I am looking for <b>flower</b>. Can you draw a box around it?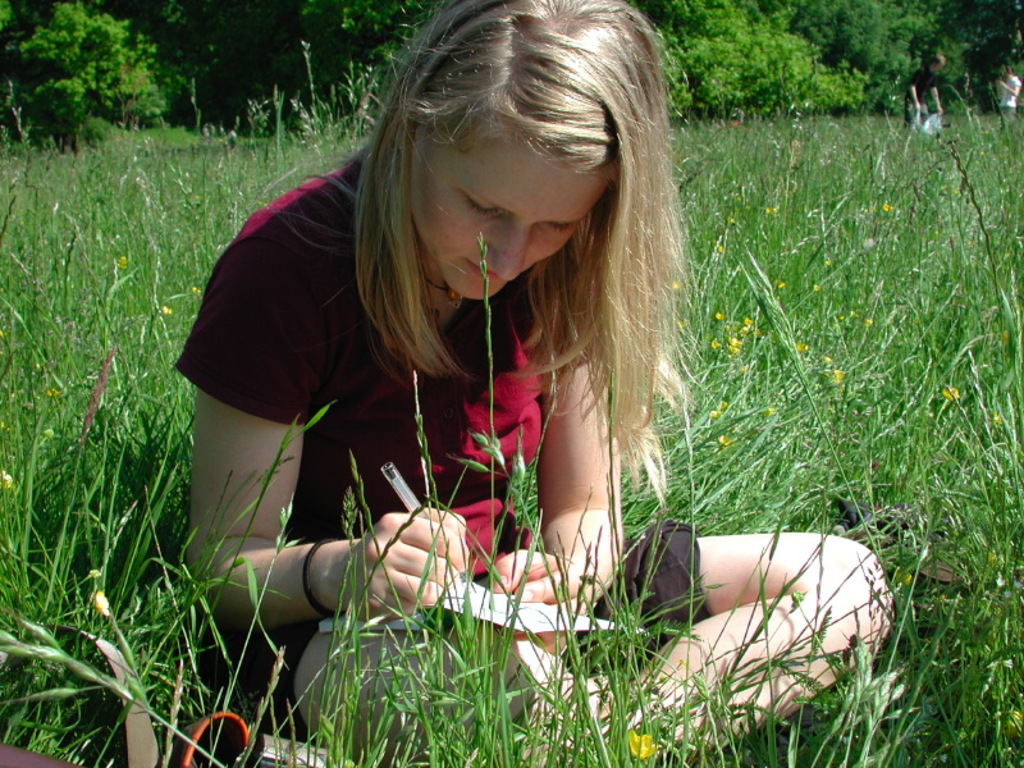
Sure, the bounding box is box=[820, 356, 831, 364].
